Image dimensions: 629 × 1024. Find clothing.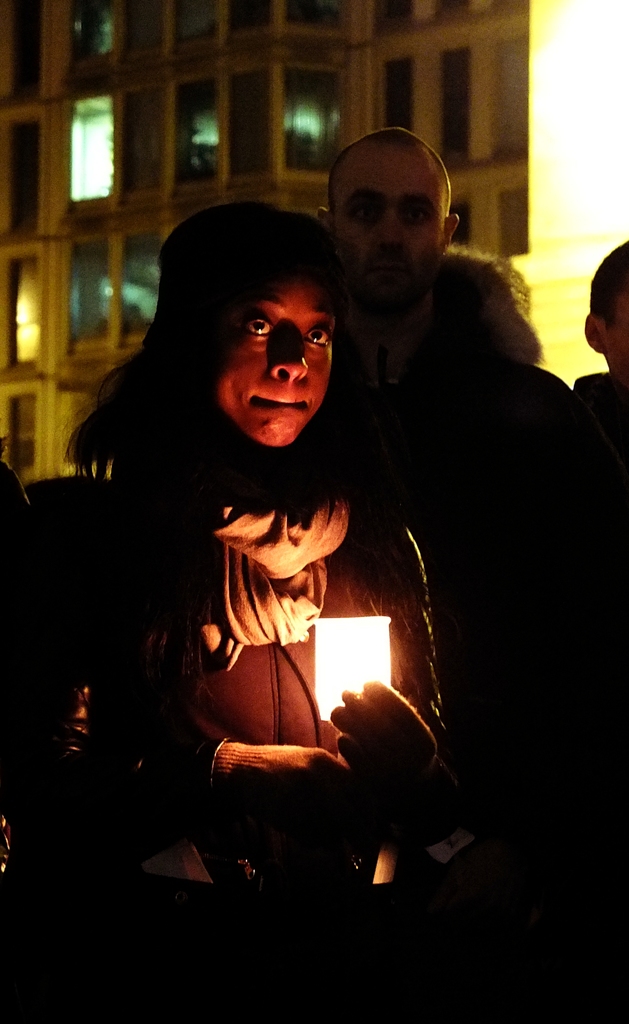
detection(5, 416, 459, 1023).
